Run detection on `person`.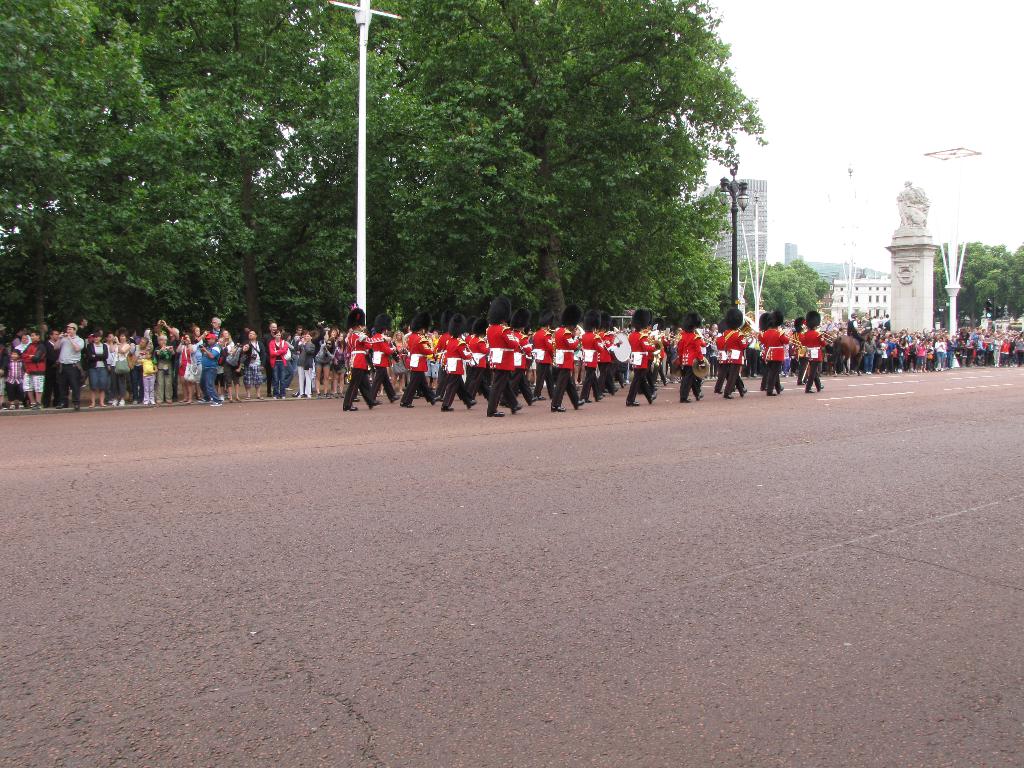
Result: select_region(701, 305, 744, 392).
